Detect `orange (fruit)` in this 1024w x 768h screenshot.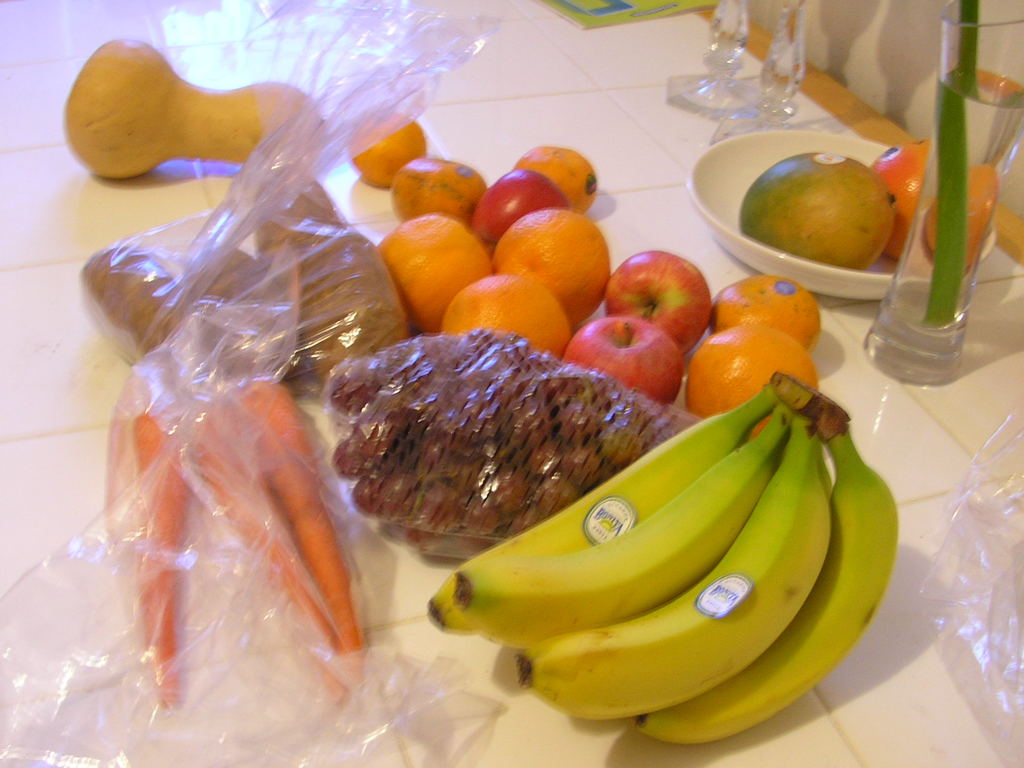
Detection: [442, 272, 573, 358].
